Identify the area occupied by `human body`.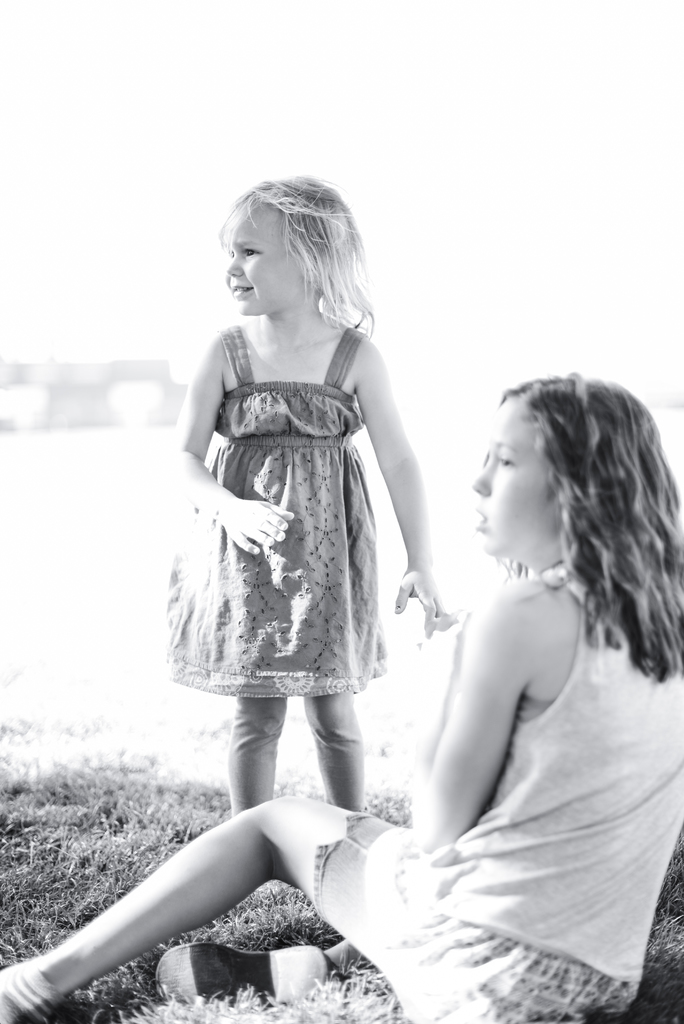
Area: <region>0, 568, 683, 1023</region>.
